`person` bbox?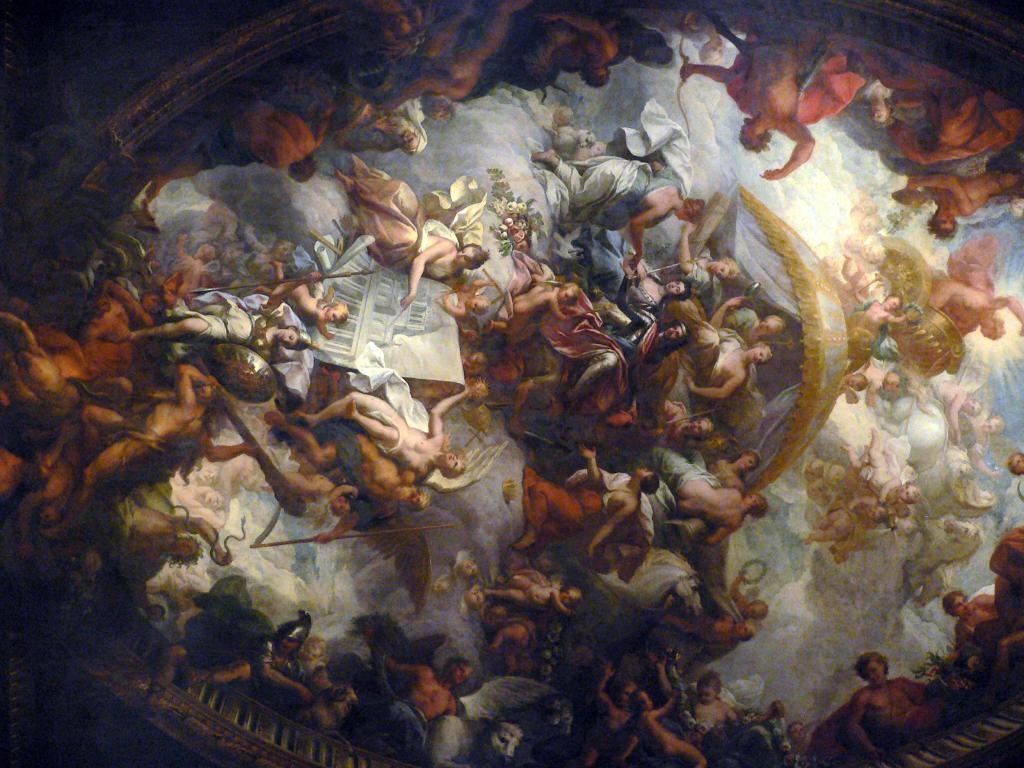
544,7,622,86
